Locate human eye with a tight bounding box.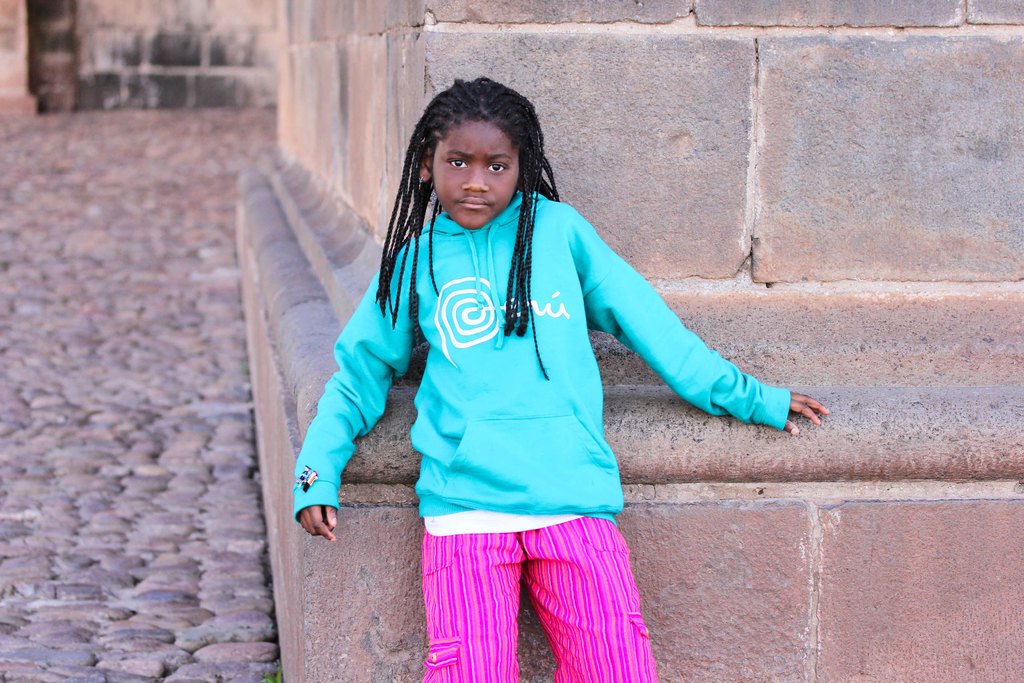
(x1=481, y1=161, x2=509, y2=173).
